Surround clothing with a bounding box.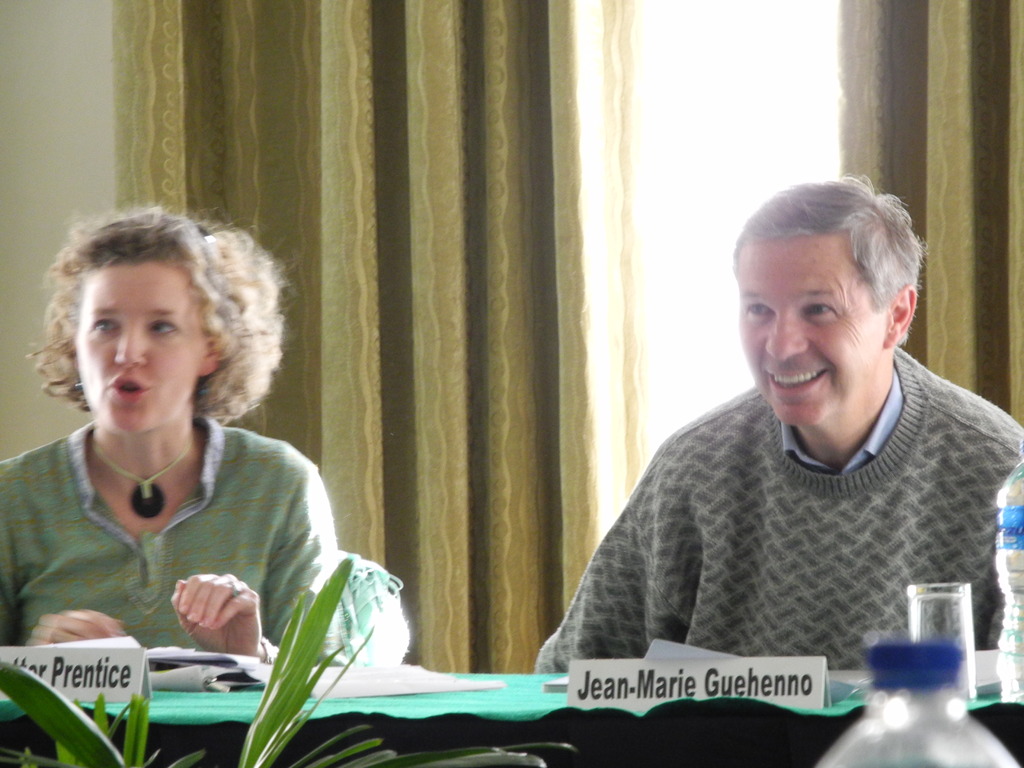
<box>528,374,1023,662</box>.
